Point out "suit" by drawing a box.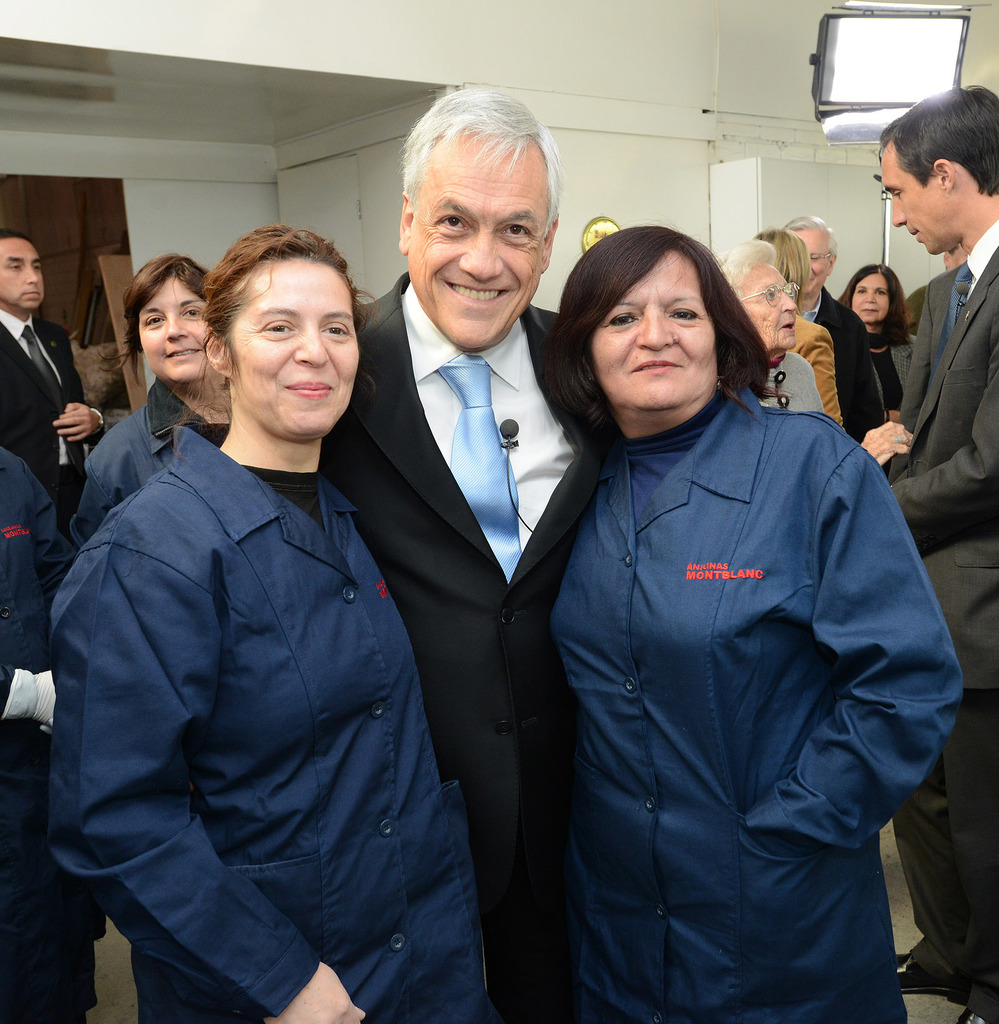
detection(353, 103, 595, 951).
